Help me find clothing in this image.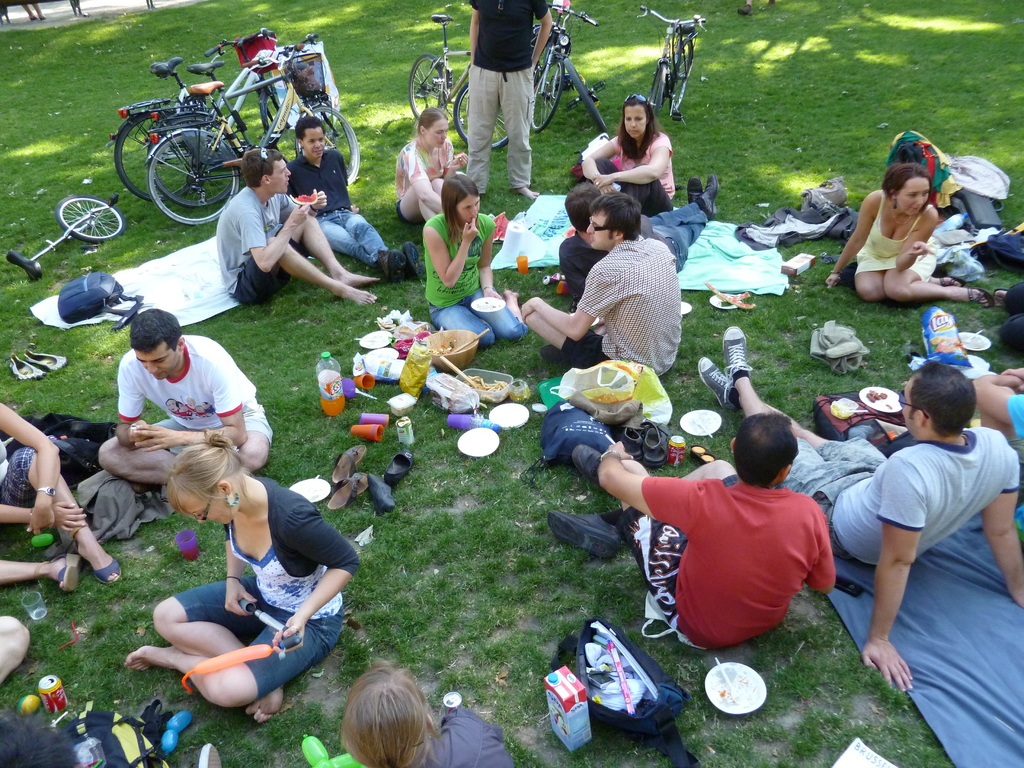
Found it: rect(732, 184, 852, 248).
